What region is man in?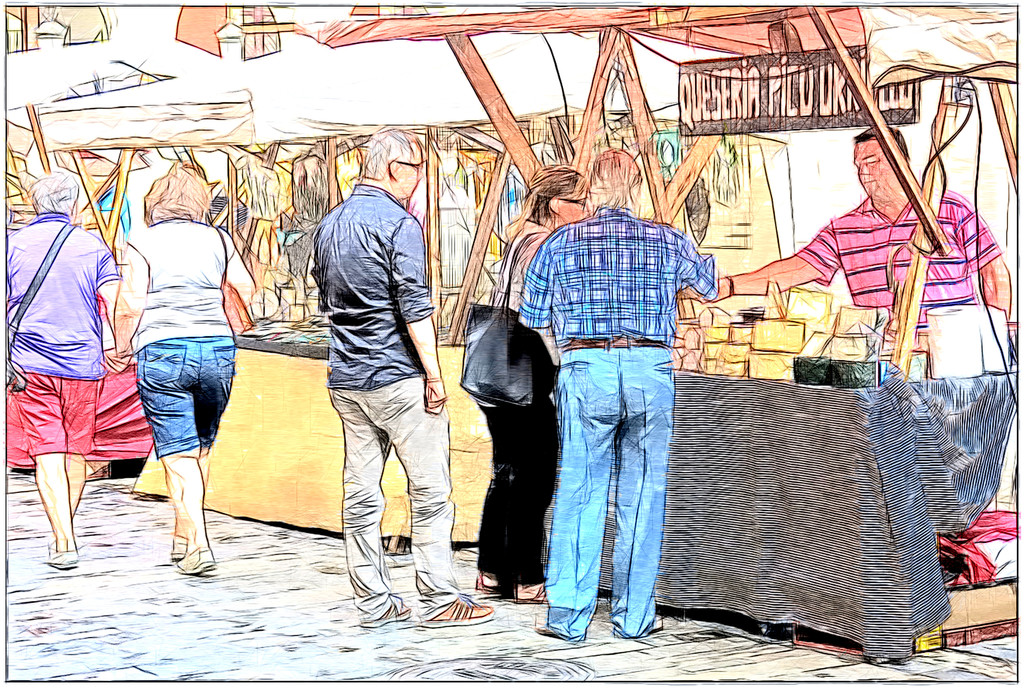
detection(309, 128, 496, 637).
